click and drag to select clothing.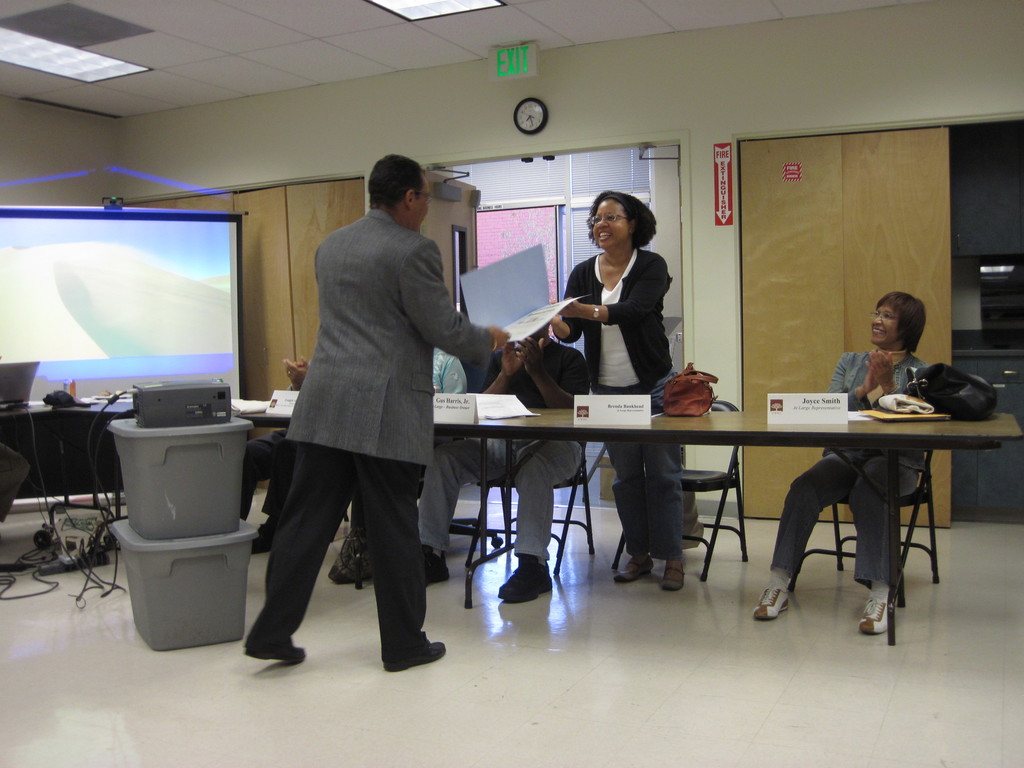
Selection: 241, 353, 312, 522.
